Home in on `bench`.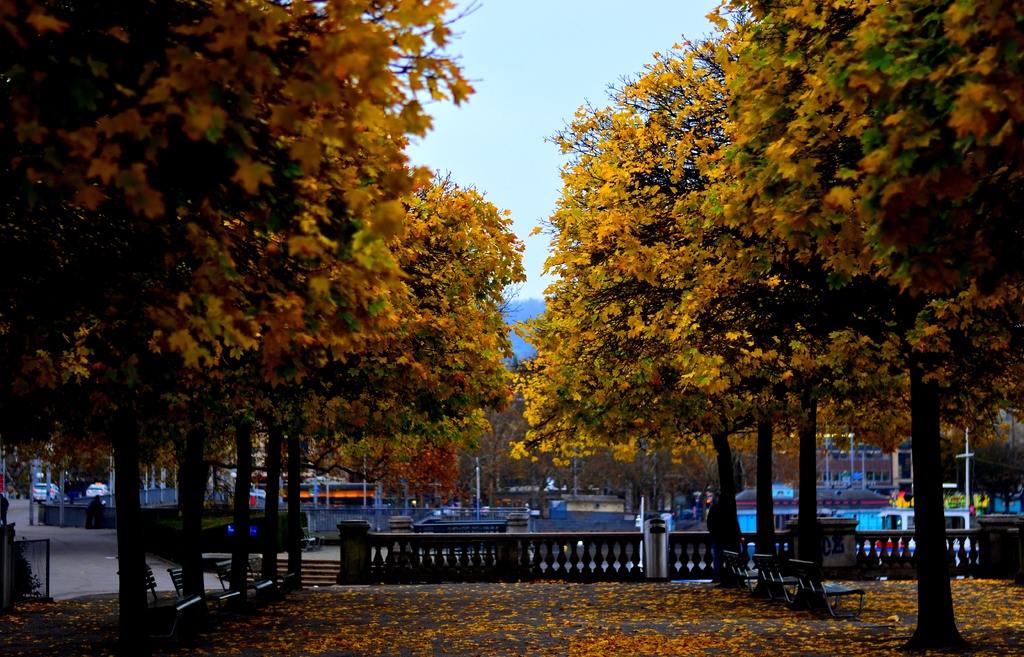
Homed in at [219,563,273,605].
